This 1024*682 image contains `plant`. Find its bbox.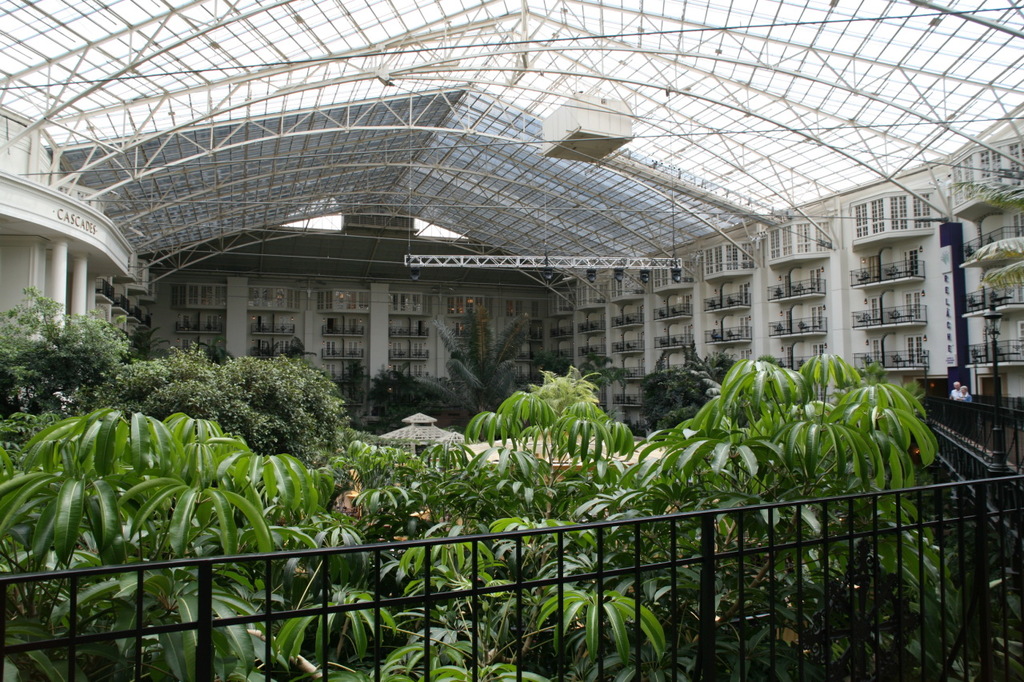
bbox=[443, 353, 640, 537].
